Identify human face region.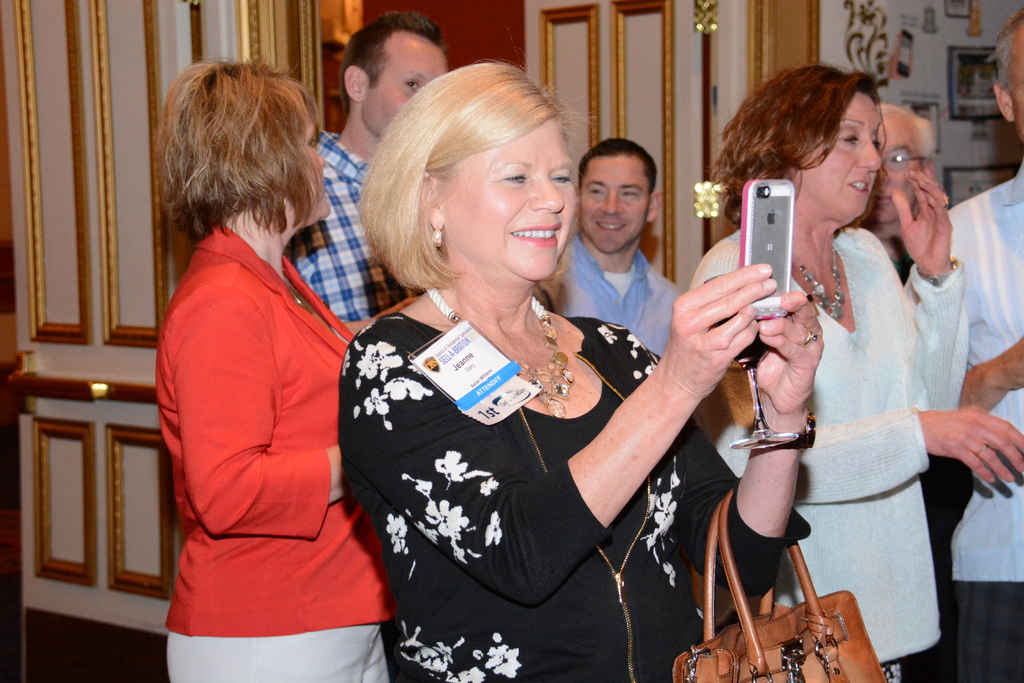
Region: {"x1": 1002, "y1": 20, "x2": 1023, "y2": 136}.
